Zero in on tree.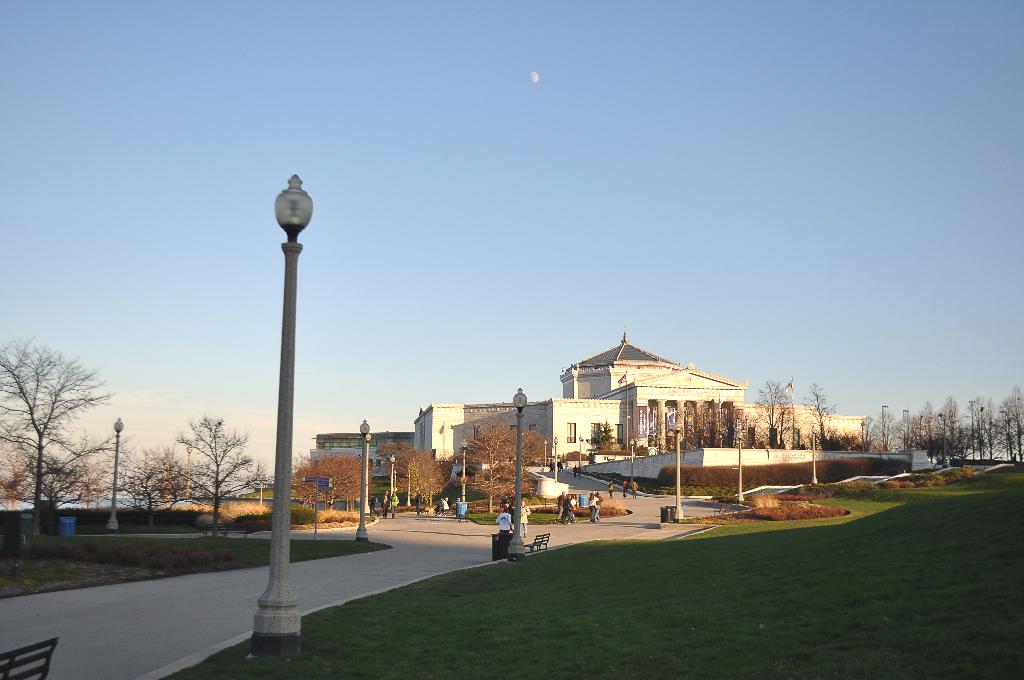
Zeroed in: x1=1007 y1=382 x2=1023 y2=482.
